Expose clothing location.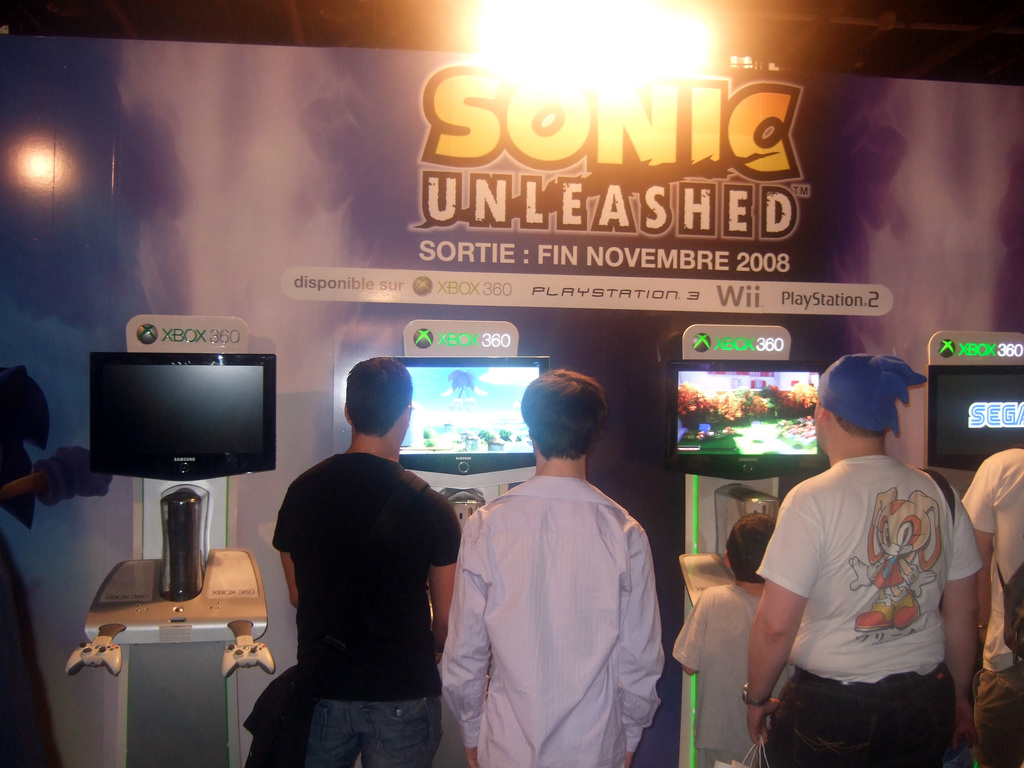
Exposed at <region>748, 423, 980, 752</region>.
